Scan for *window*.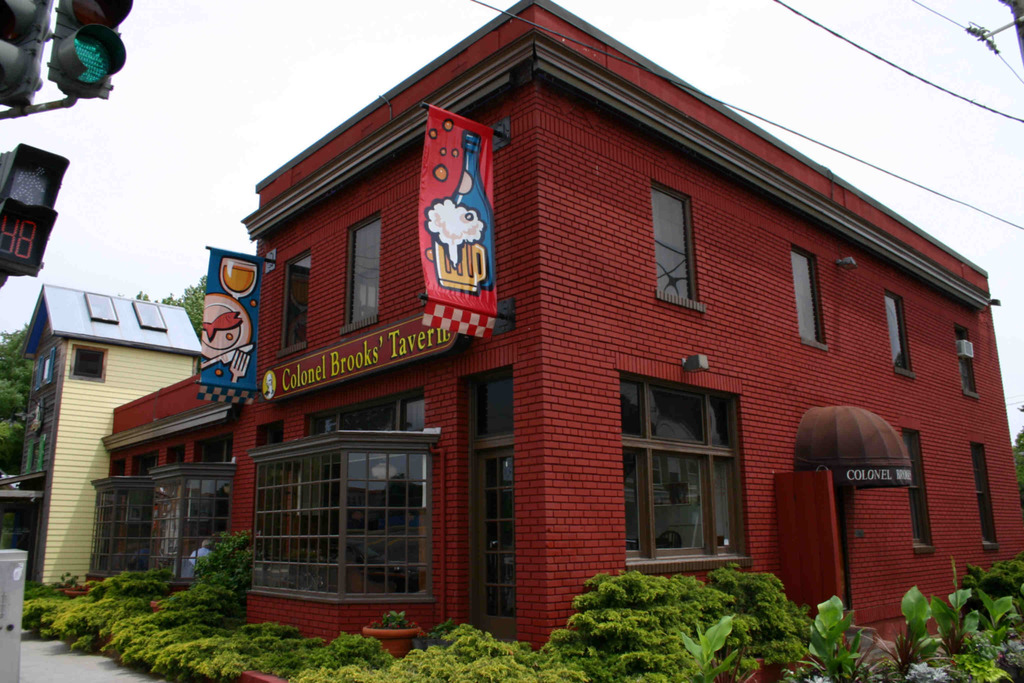
Scan result: rect(343, 213, 380, 332).
